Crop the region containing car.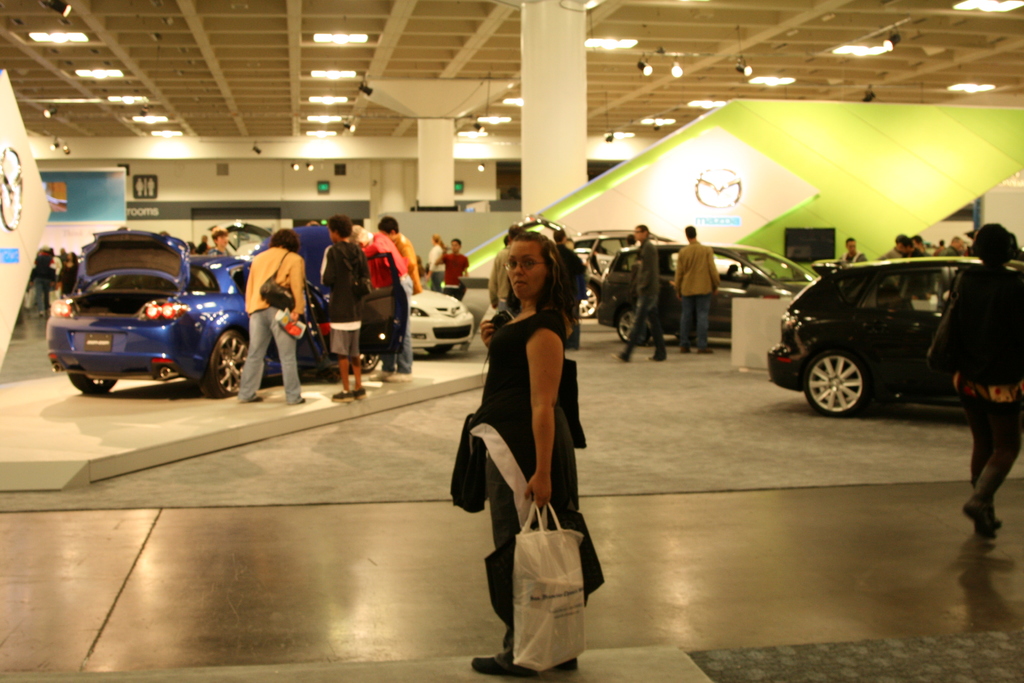
Crop region: 49 229 340 399.
